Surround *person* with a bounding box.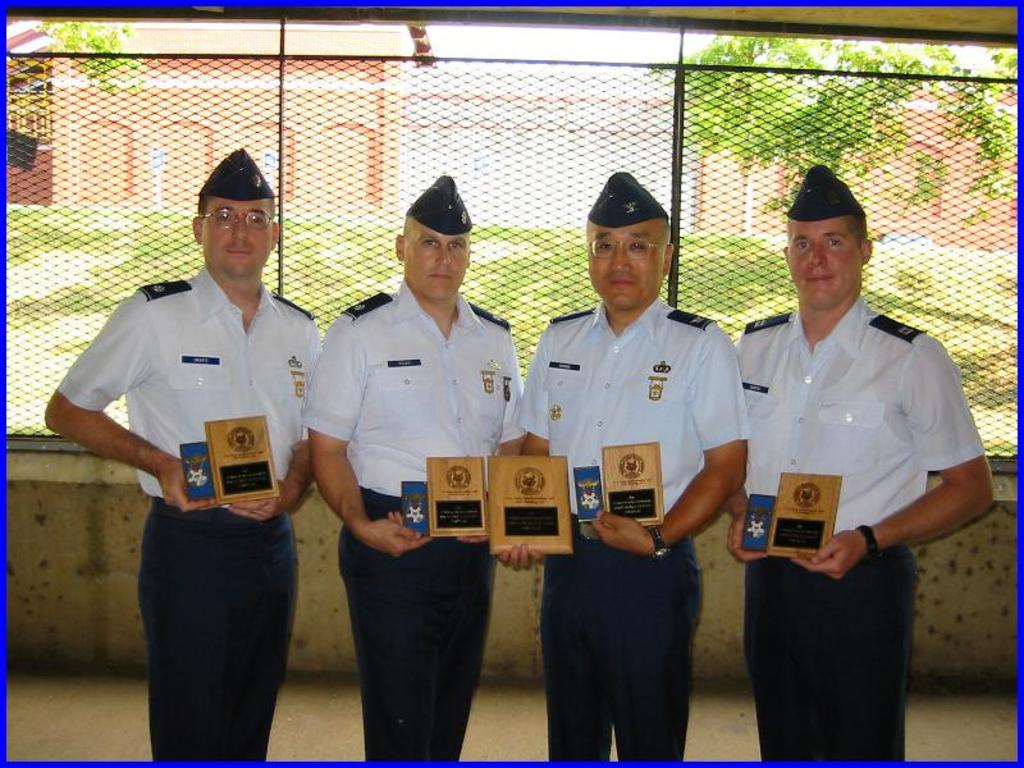
[left=73, top=159, right=328, bottom=732].
